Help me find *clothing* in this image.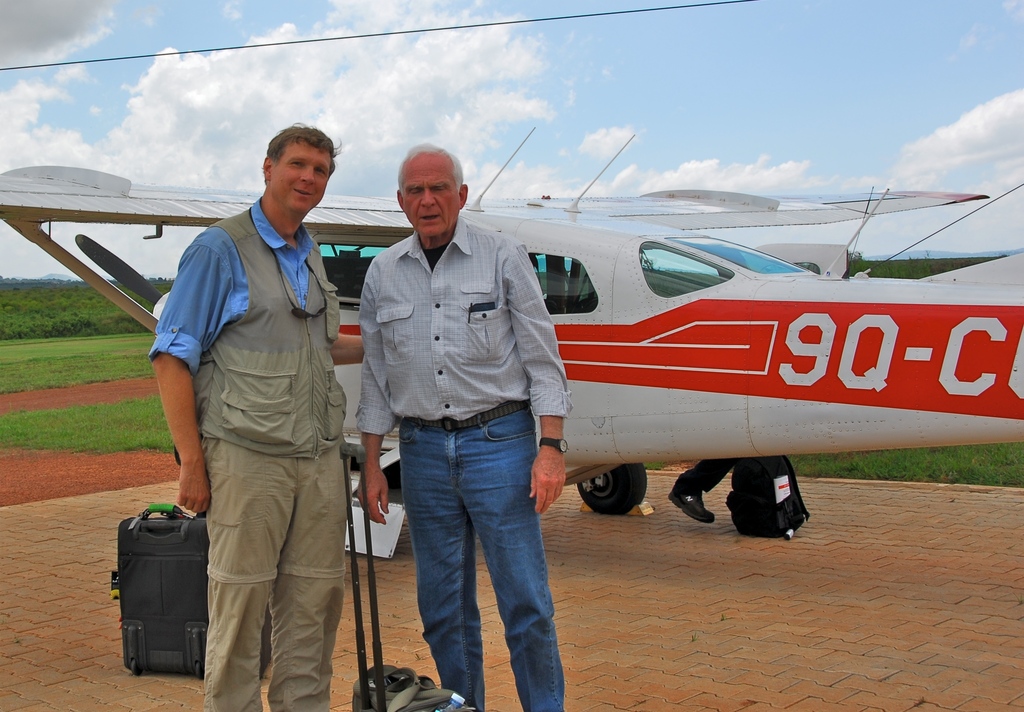
Found it: 353/219/567/711.
